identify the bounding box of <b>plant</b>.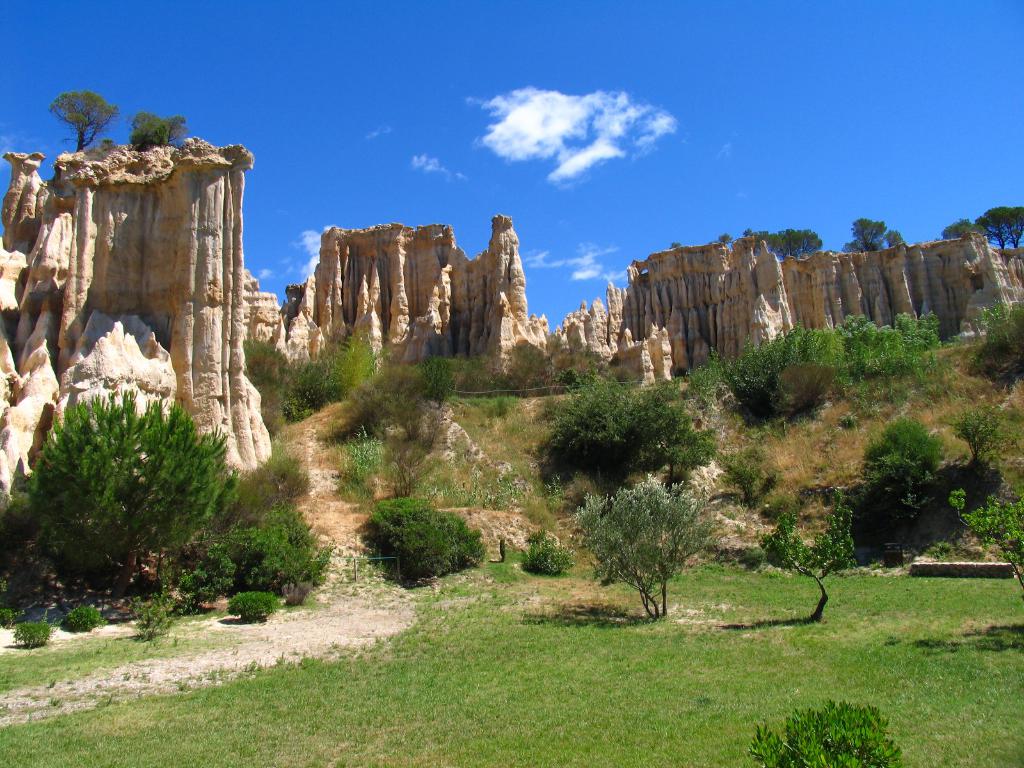
[x1=883, y1=308, x2=948, y2=394].
